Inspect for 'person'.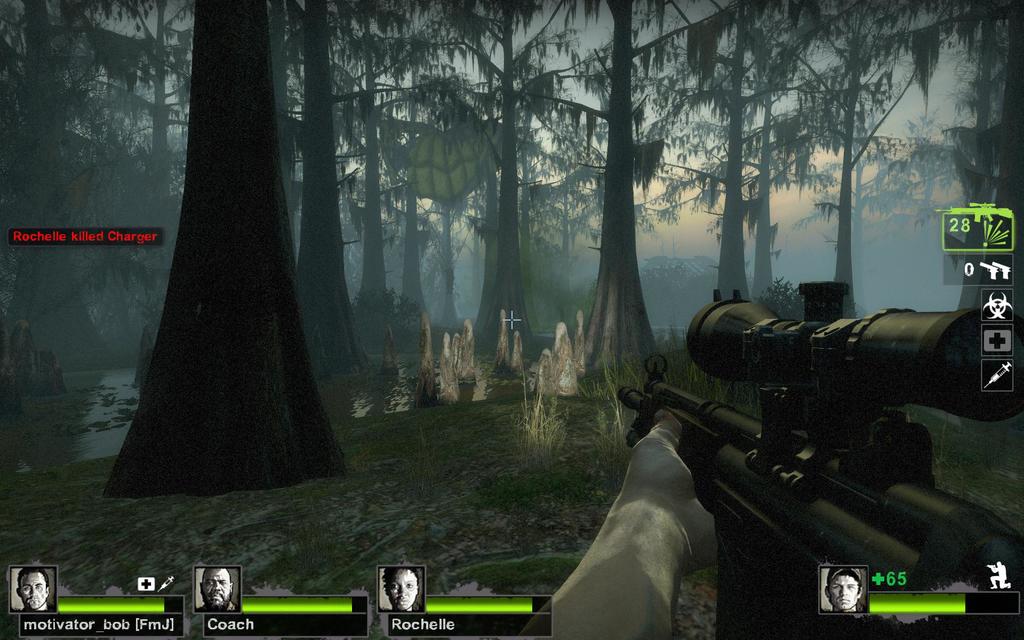
Inspection: bbox(381, 565, 420, 609).
